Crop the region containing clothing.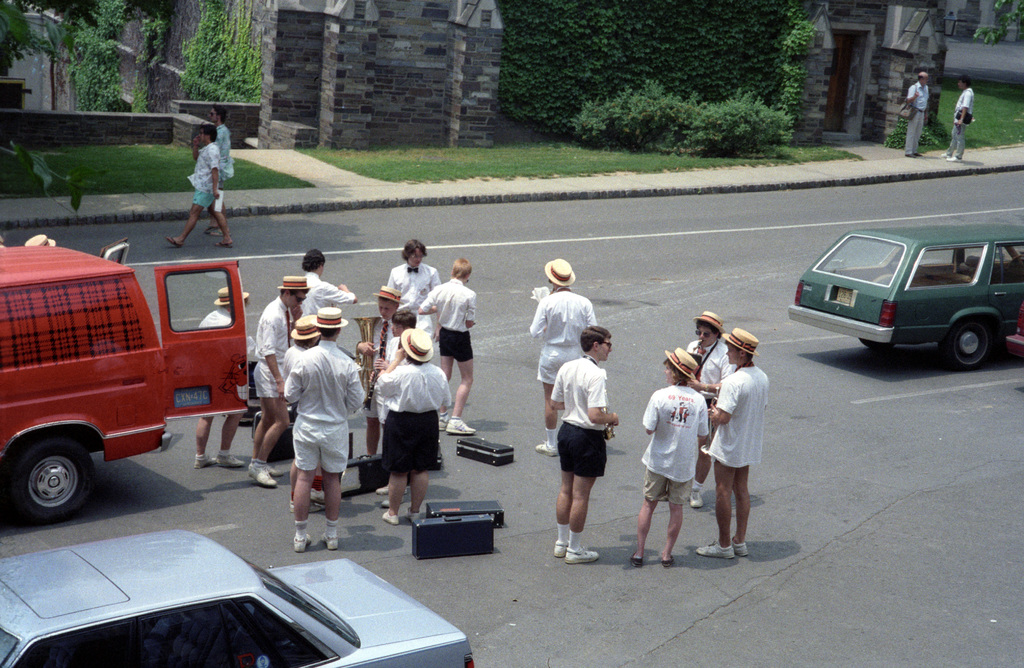
Crop region: box(706, 359, 774, 489).
